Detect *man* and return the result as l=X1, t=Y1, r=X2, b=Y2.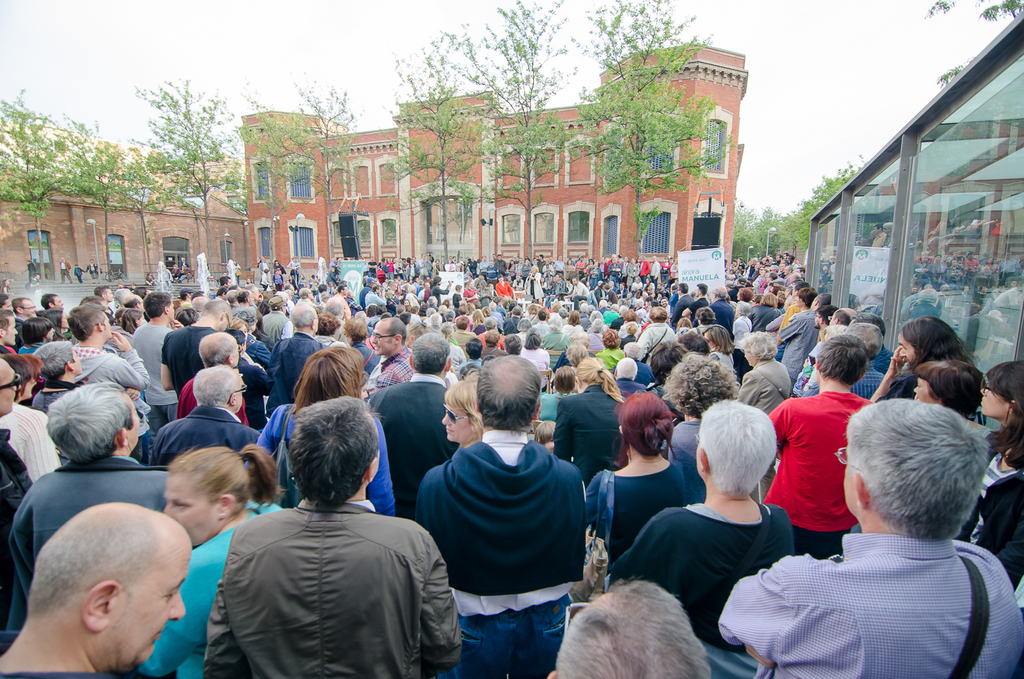
l=12, t=294, r=38, b=328.
